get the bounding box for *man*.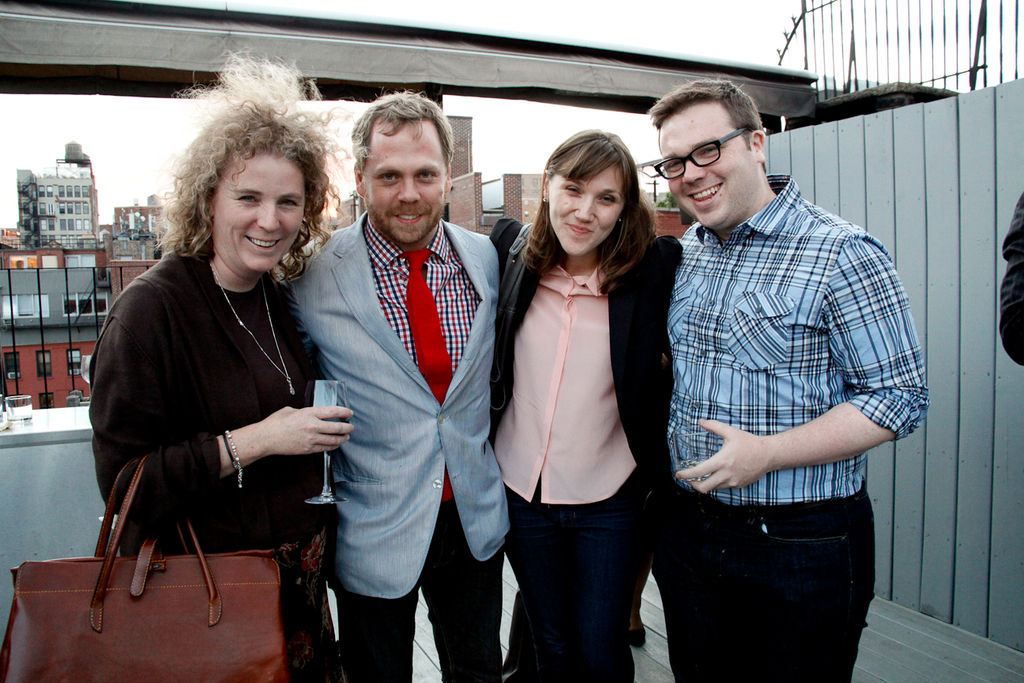
[left=274, top=86, right=501, bottom=682].
